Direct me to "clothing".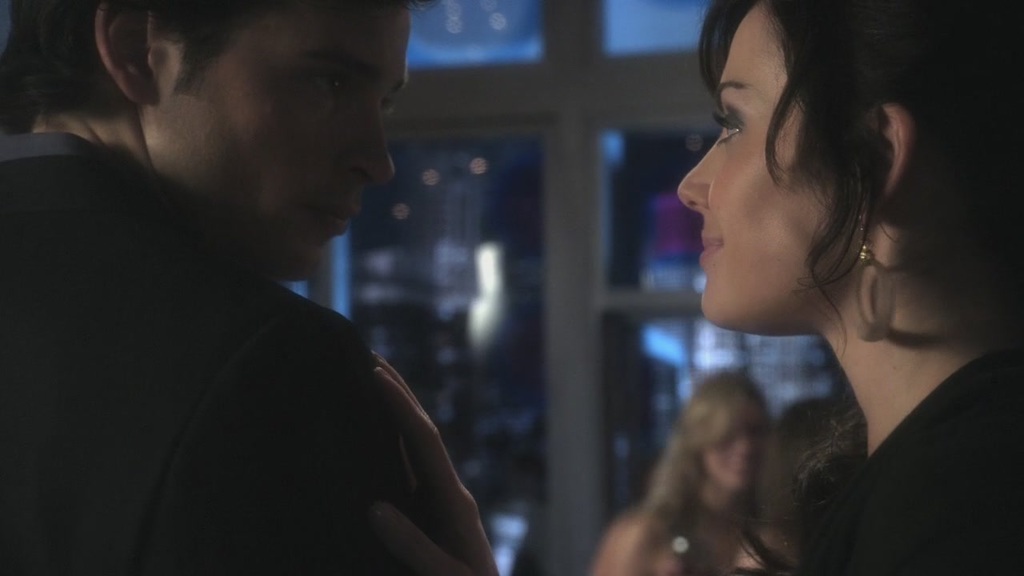
Direction: locate(782, 322, 1023, 575).
